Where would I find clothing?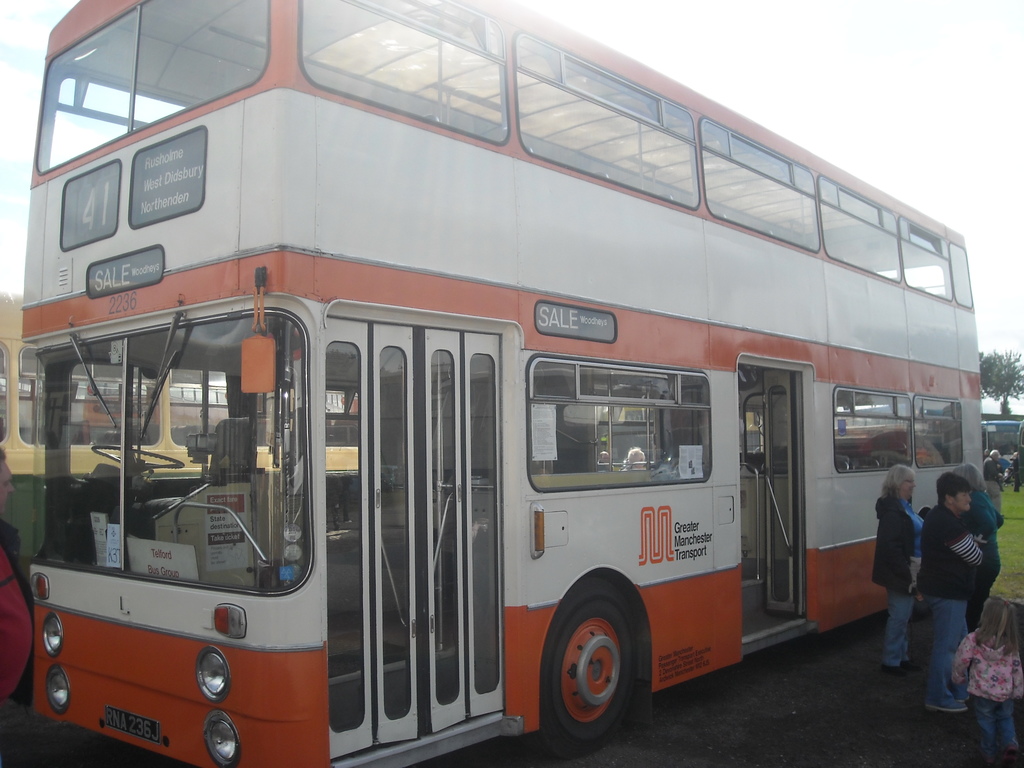
At 986/460/1007/504.
